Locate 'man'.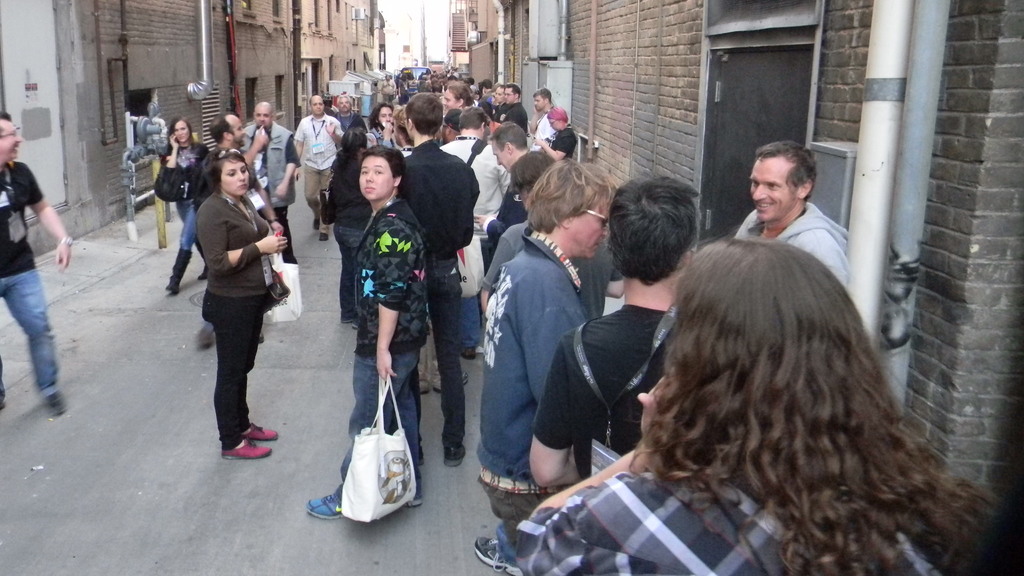
Bounding box: crop(730, 136, 852, 293).
